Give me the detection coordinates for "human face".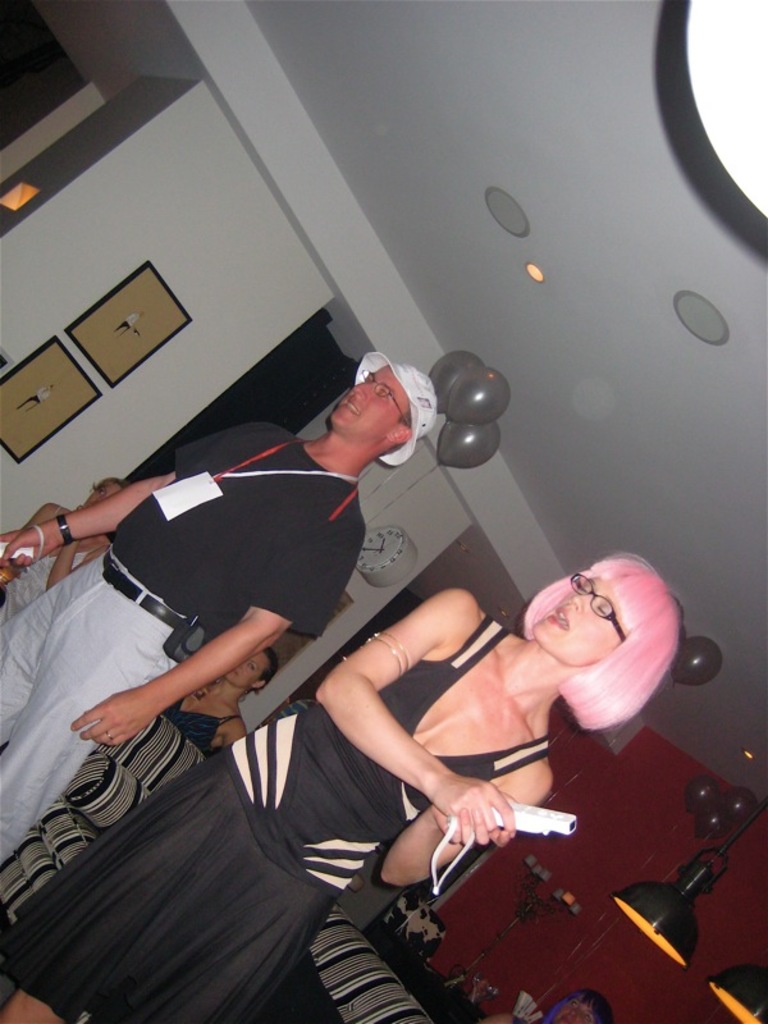
bbox=[326, 365, 410, 438].
